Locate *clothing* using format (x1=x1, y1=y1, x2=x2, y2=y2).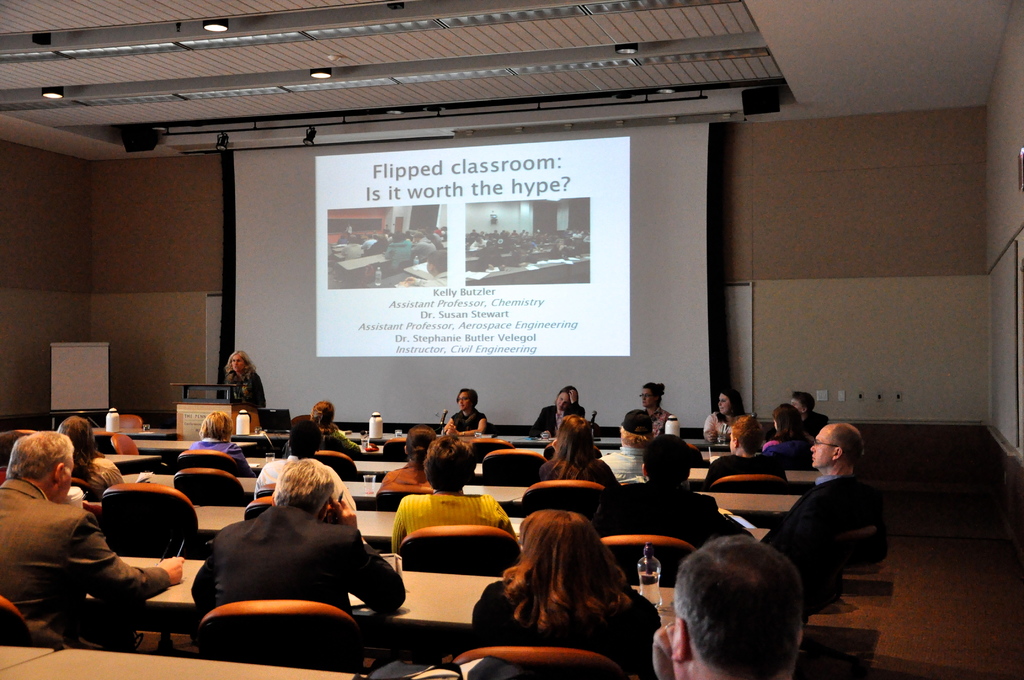
(x1=705, y1=406, x2=754, y2=440).
